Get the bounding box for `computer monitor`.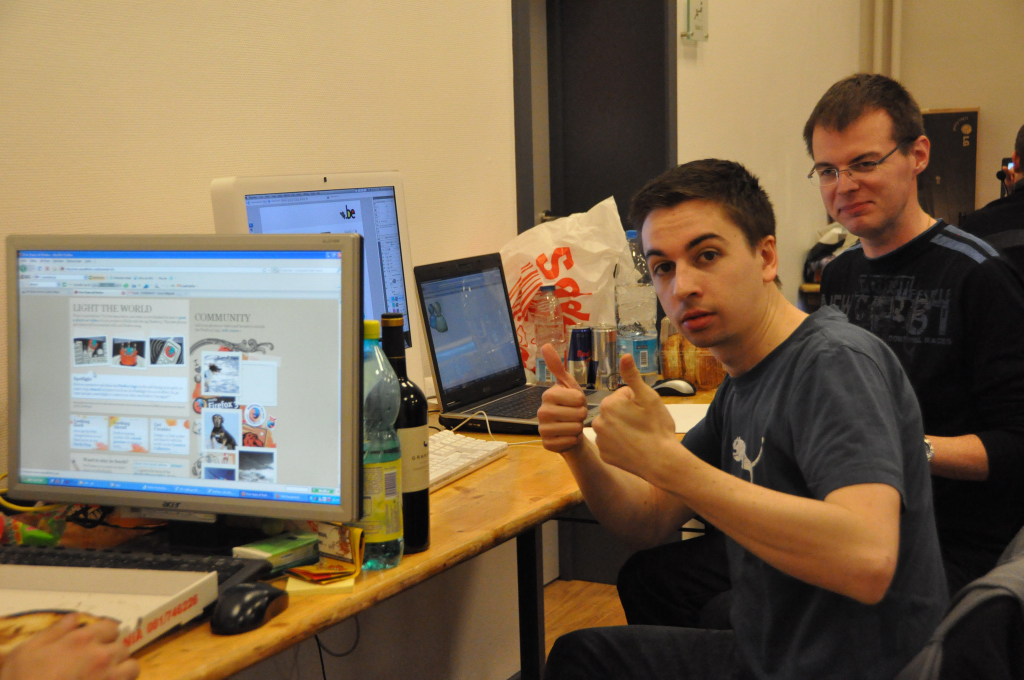
bbox(914, 107, 981, 228).
